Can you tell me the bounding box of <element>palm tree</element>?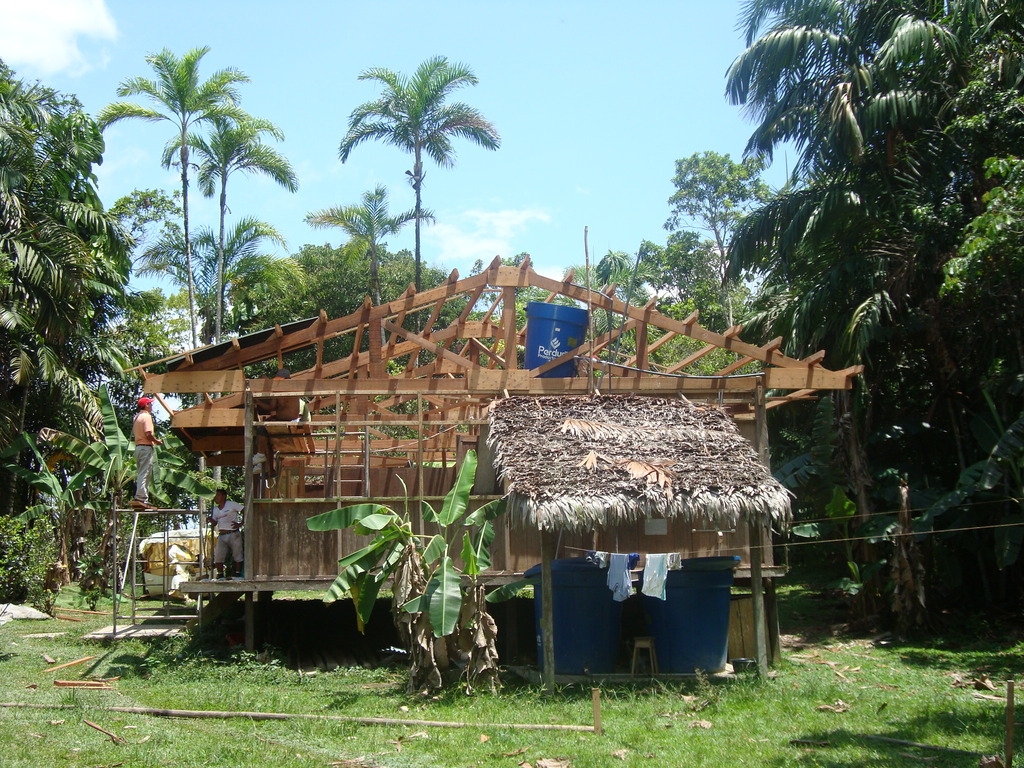
box=[717, 236, 804, 330].
